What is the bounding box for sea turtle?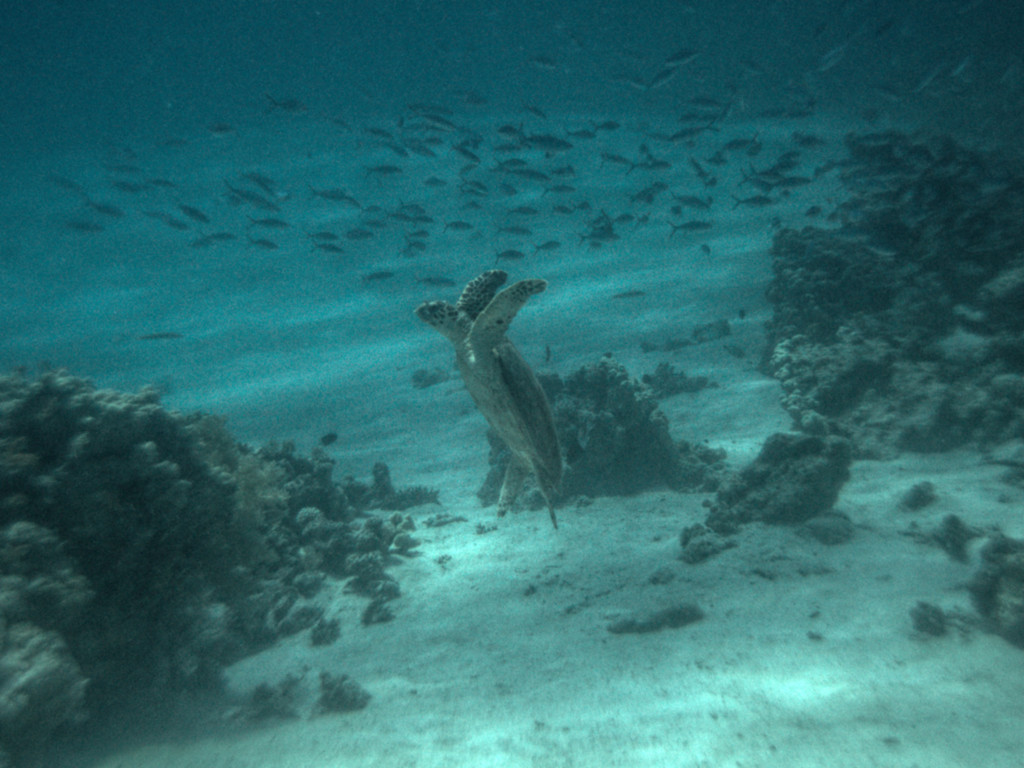
x1=407, y1=262, x2=564, y2=532.
